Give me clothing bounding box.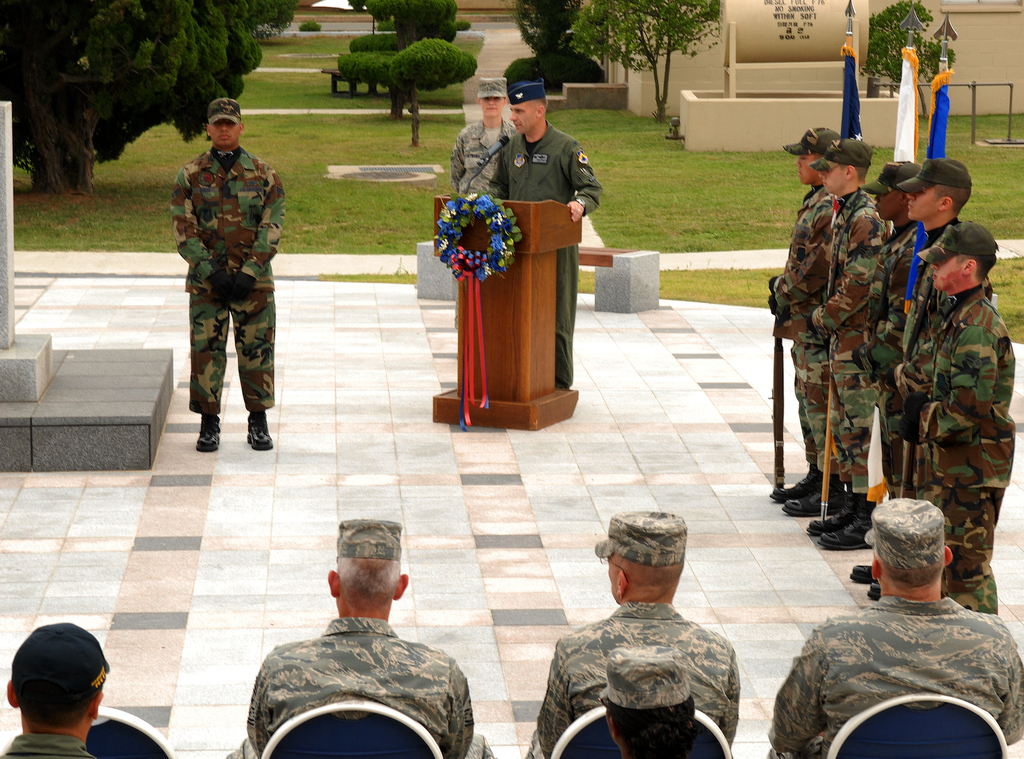
1:733:112:758.
